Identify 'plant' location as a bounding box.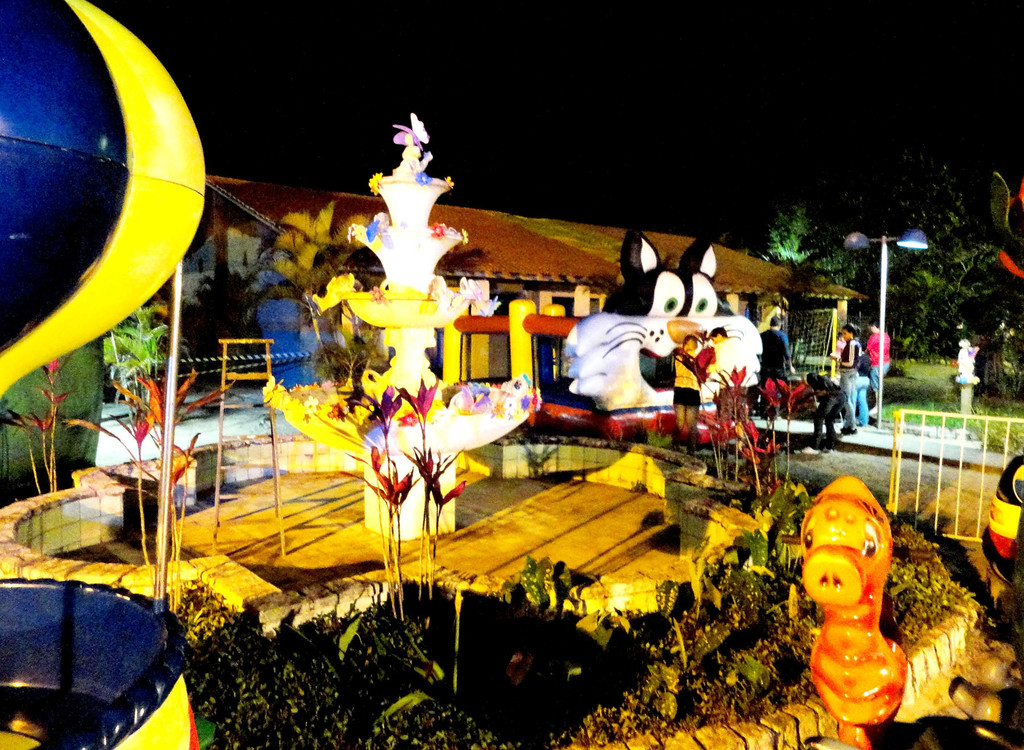
rect(972, 398, 1023, 466).
